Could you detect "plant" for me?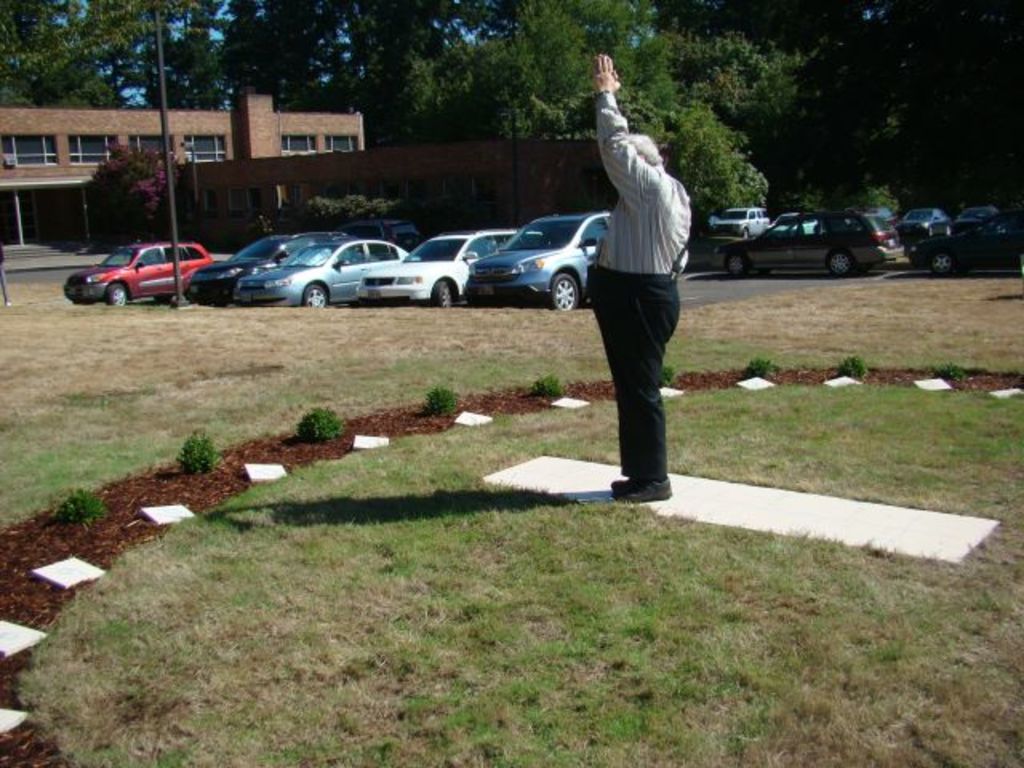
Detection result: region(174, 424, 229, 478).
